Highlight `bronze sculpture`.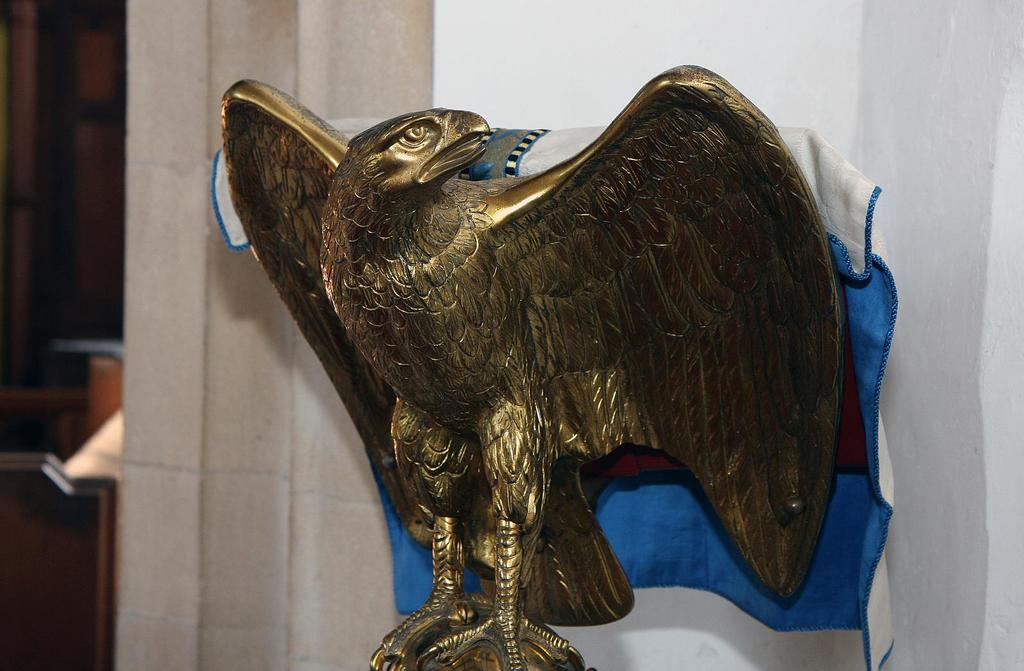
Highlighted region: [x1=196, y1=84, x2=887, y2=663].
